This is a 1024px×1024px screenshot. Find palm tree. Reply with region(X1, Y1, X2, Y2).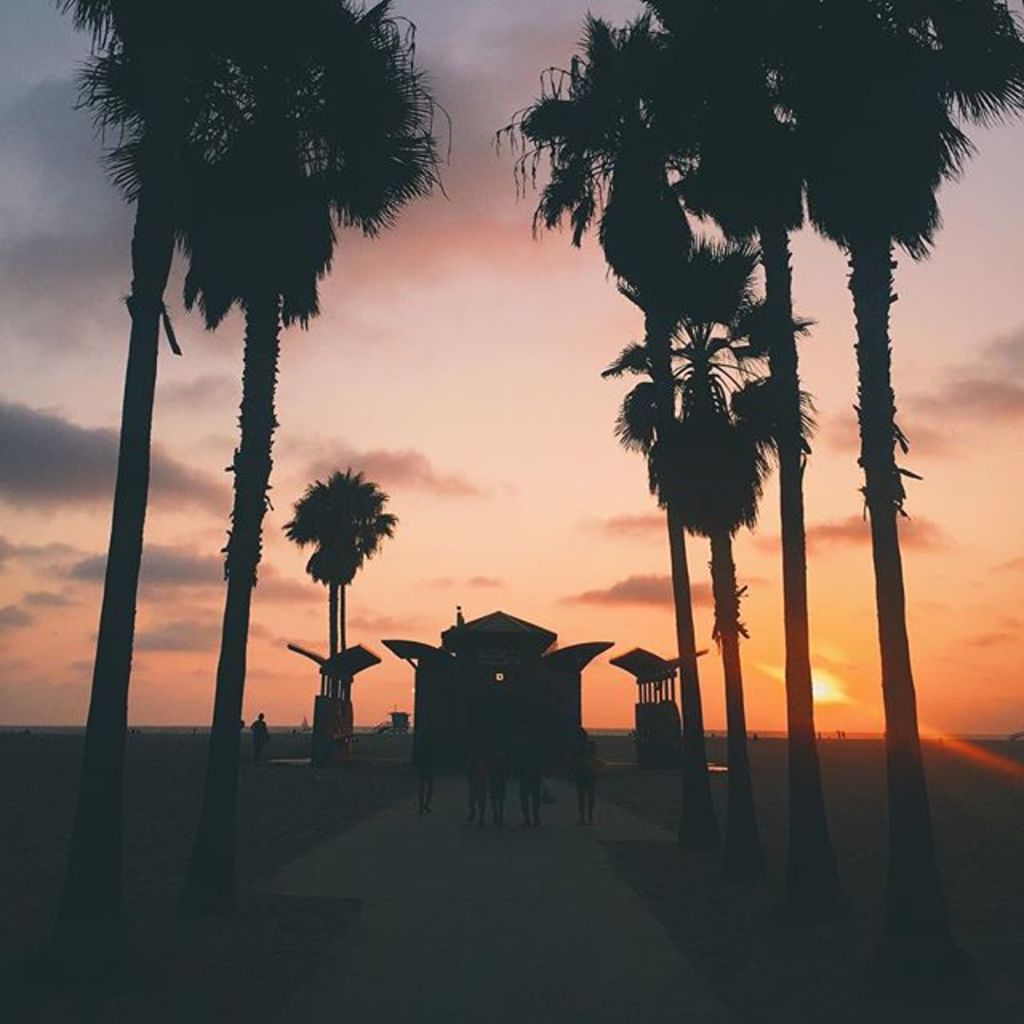
region(605, 10, 808, 814).
